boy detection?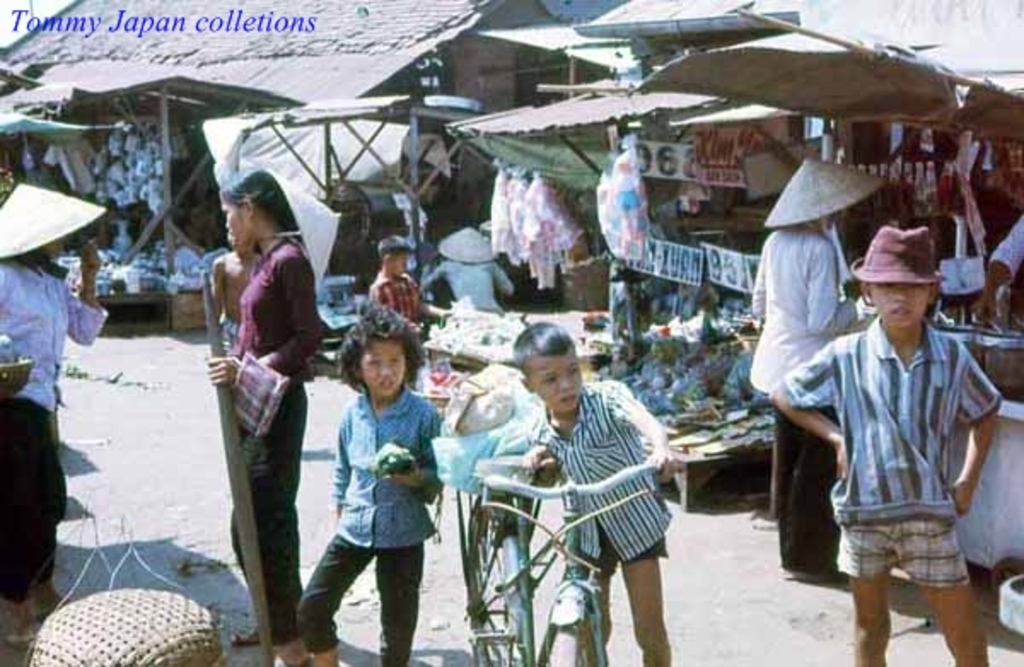
{"left": 765, "top": 225, "right": 1002, "bottom": 665}
